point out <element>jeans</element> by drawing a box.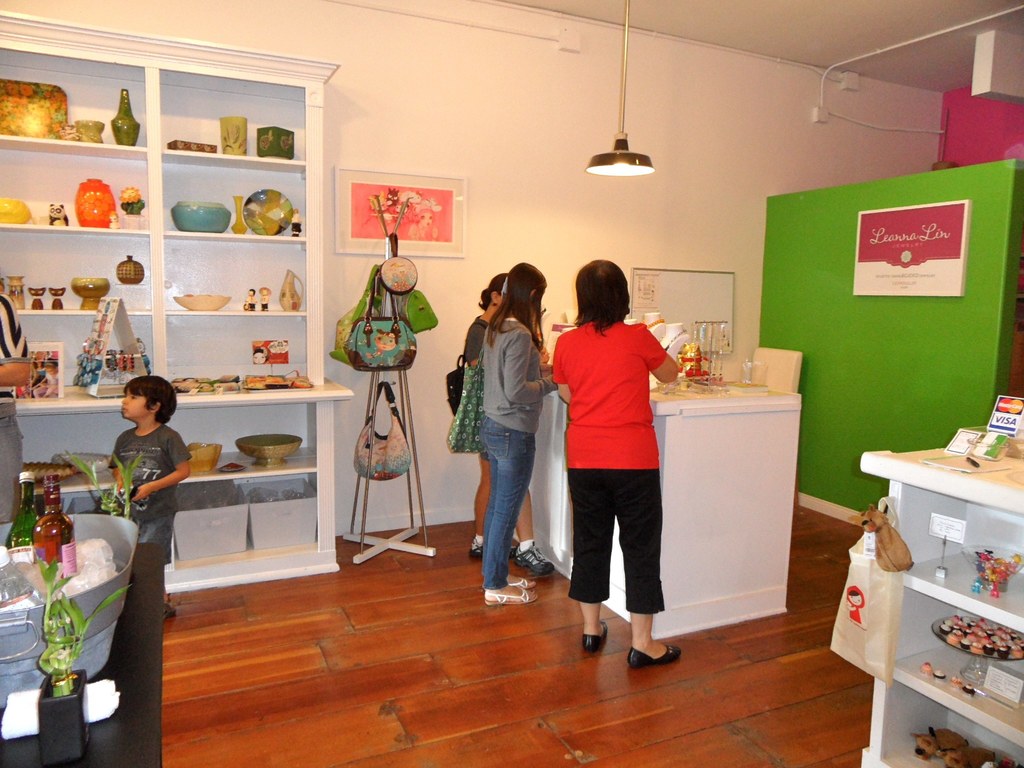
(x1=470, y1=408, x2=544, y2=593).
